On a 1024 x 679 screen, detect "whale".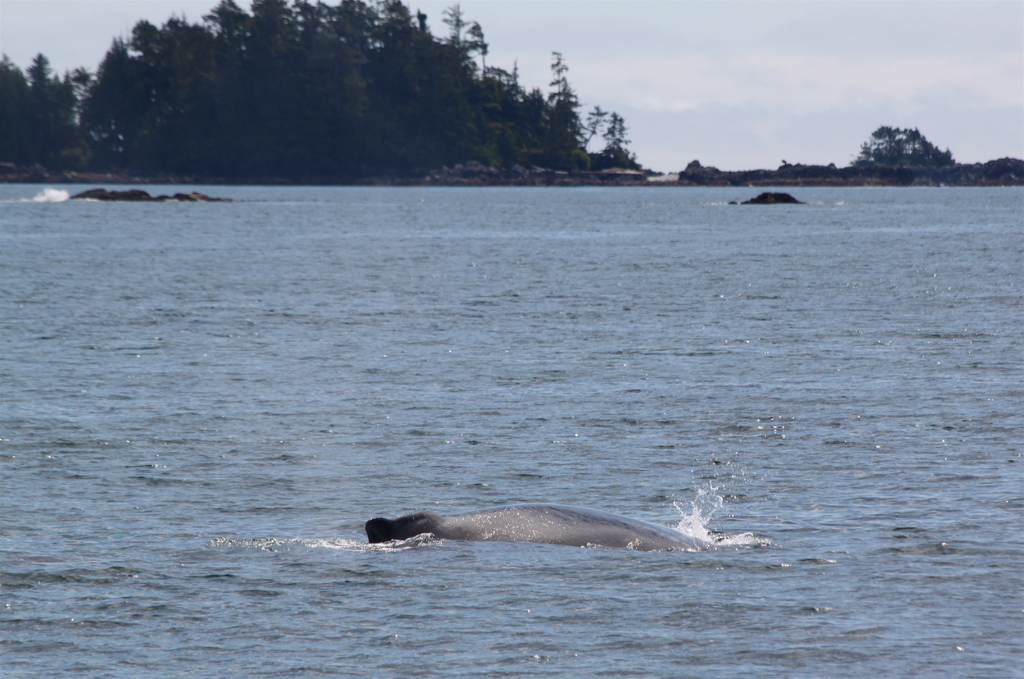
<box>365,500,705,545</box>.
